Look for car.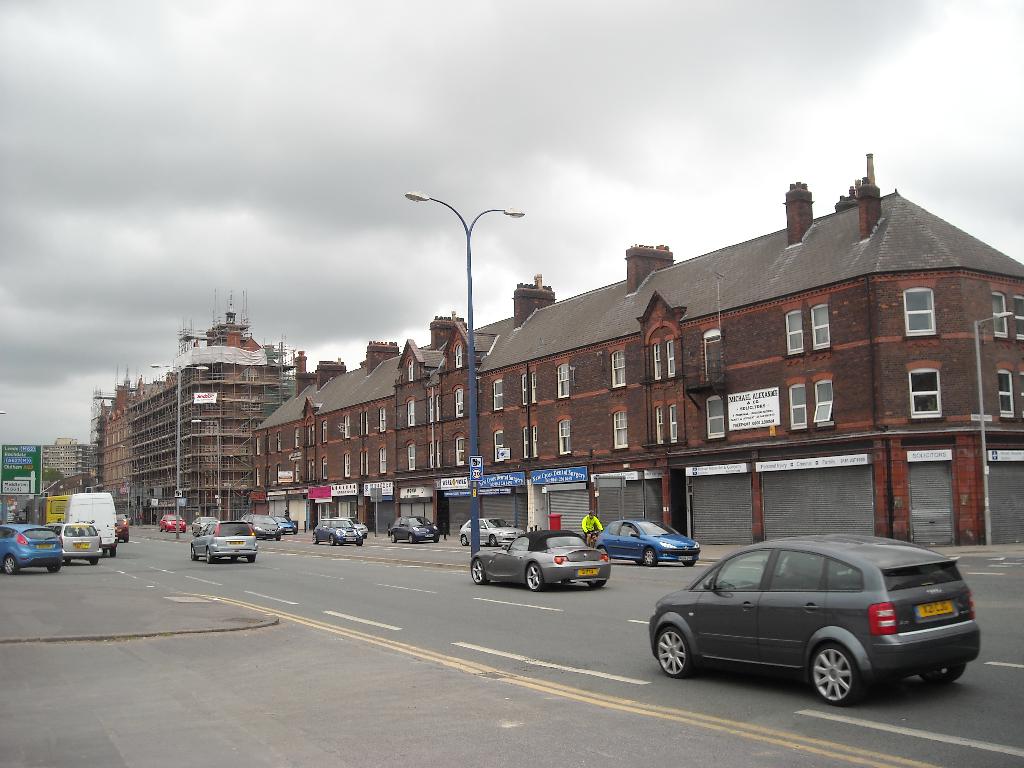
Found: <bbox>160, 515, 186, 533</bbox>.
